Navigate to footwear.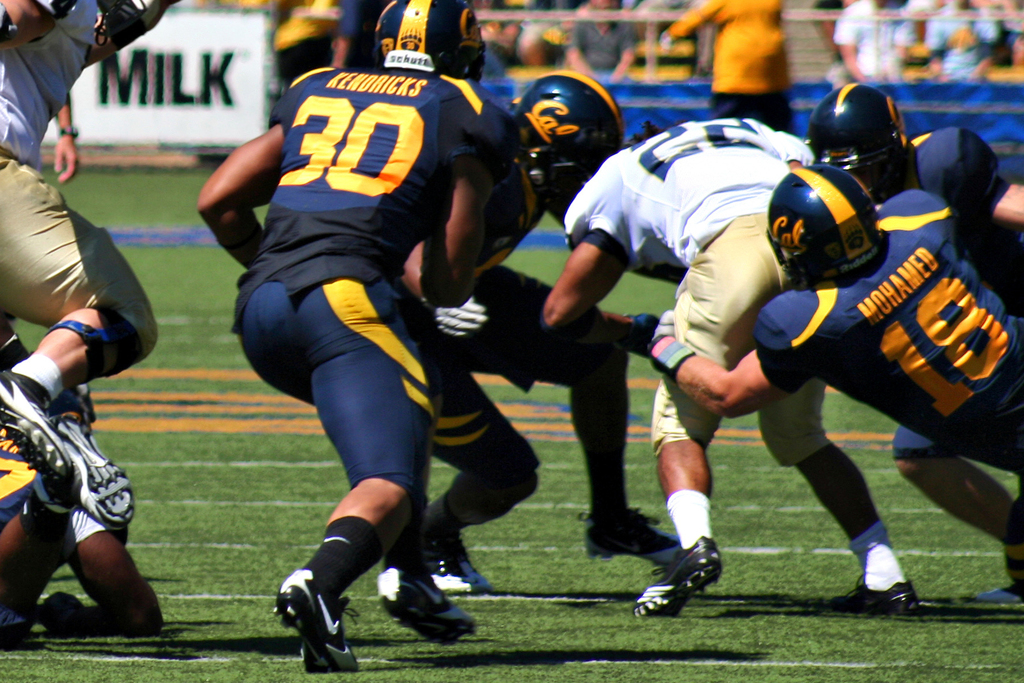
Navigation target: x1=812 y1=577 x2=922 y2=621.
